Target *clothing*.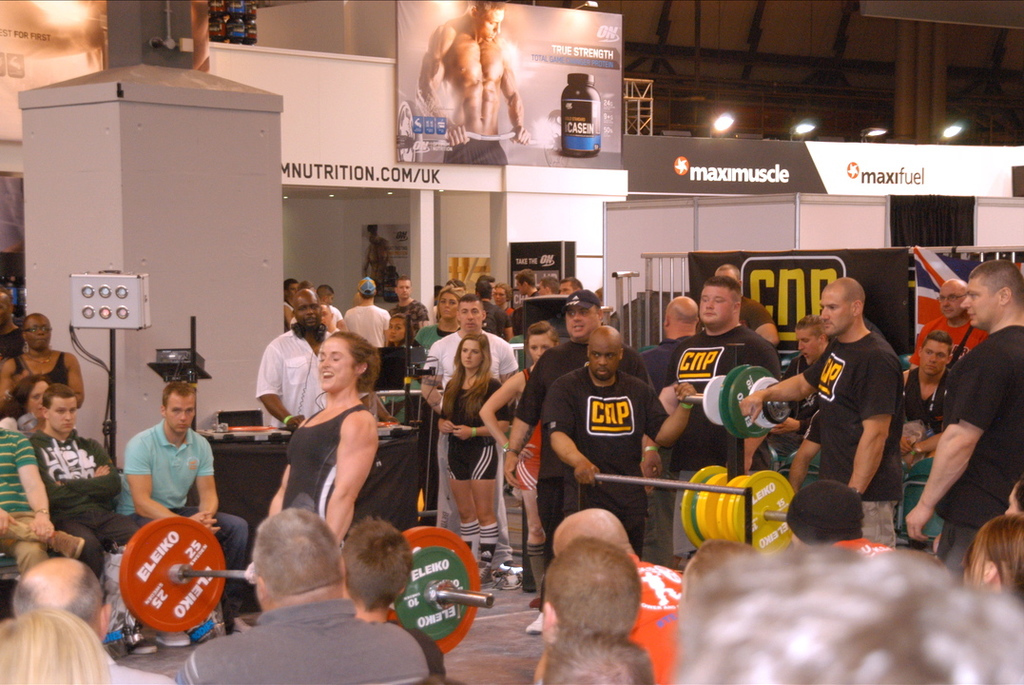
Target region: <region>388, 298, 427, 331</region>.
